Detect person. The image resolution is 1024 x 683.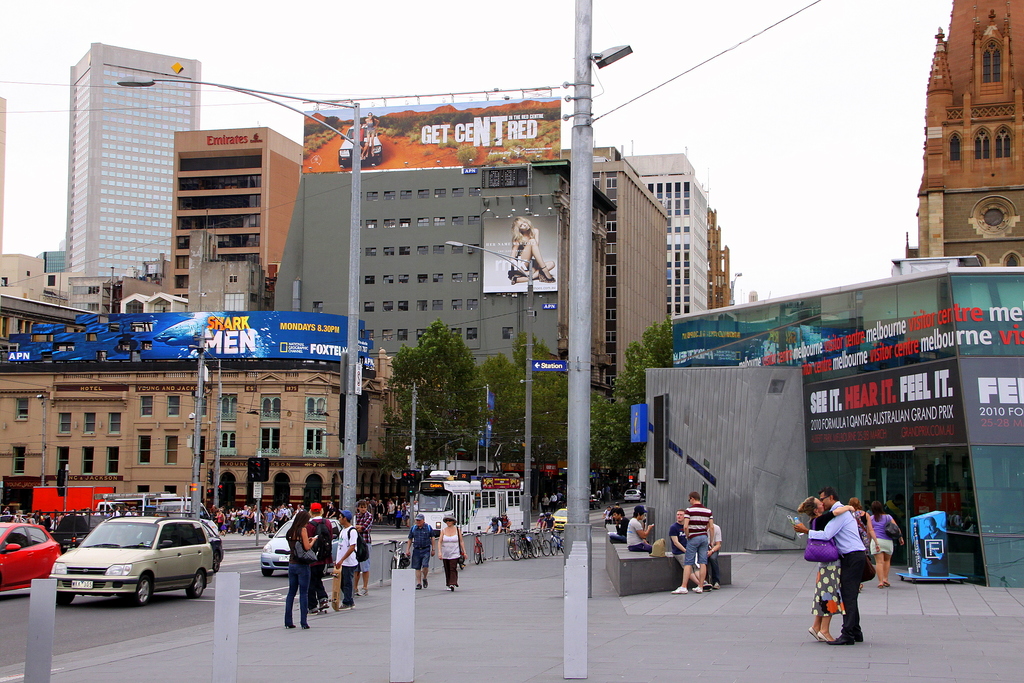
[x1=916, y1=514, x2=947, y2=580].
